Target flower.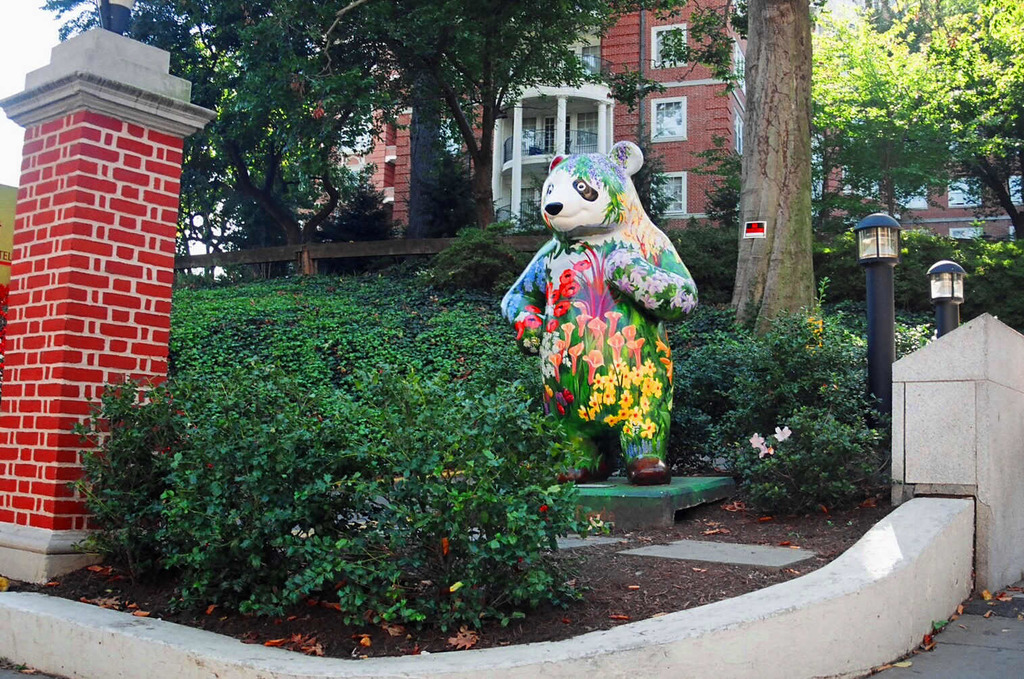
Target region: rect(745, 431, 764, 448).
